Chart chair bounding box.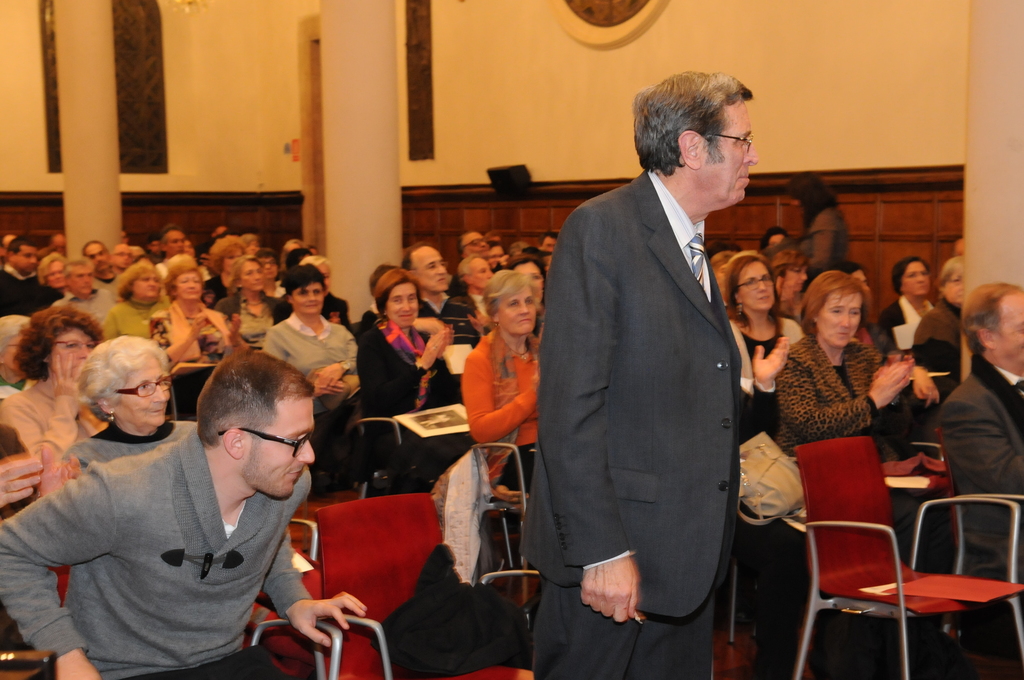
Charted: pyautogui.locateOnScreen(249, 517, 323, 679).
